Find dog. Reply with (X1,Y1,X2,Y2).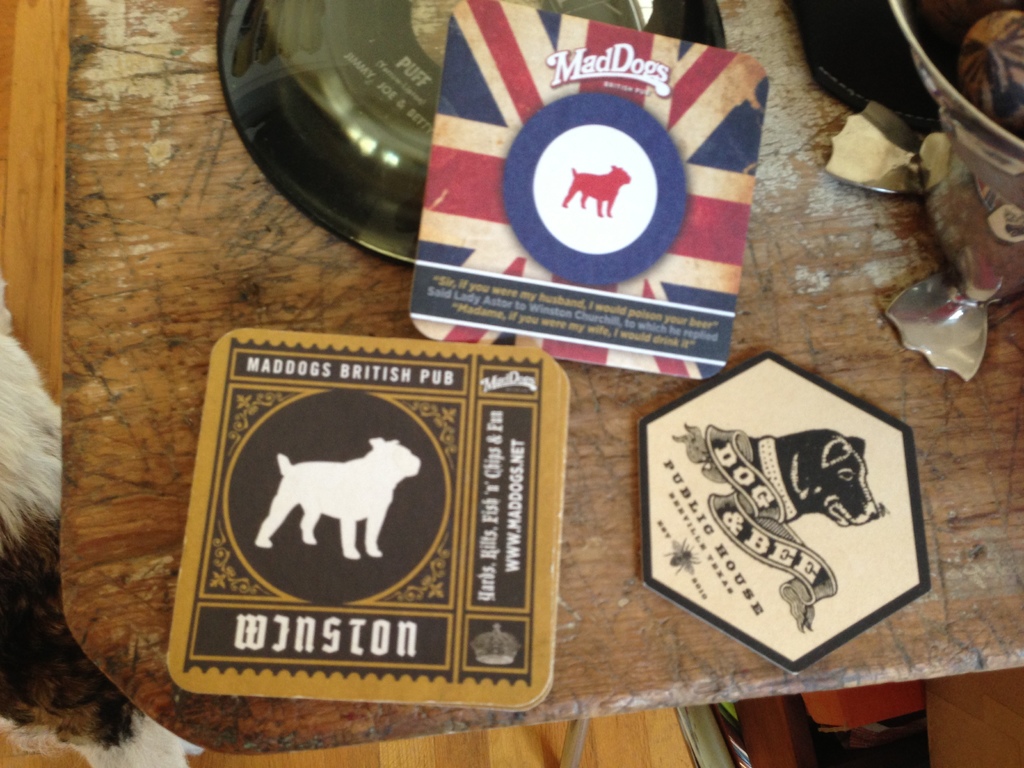
(564,163,631,216).
